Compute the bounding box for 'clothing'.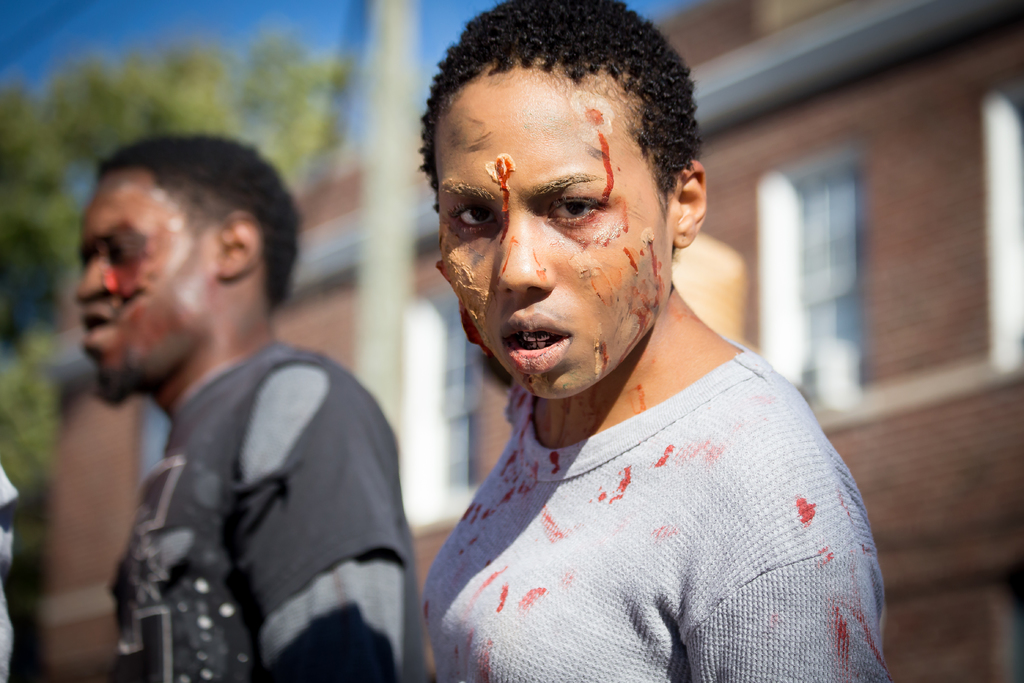
locate(388, 301, 893, 682).
